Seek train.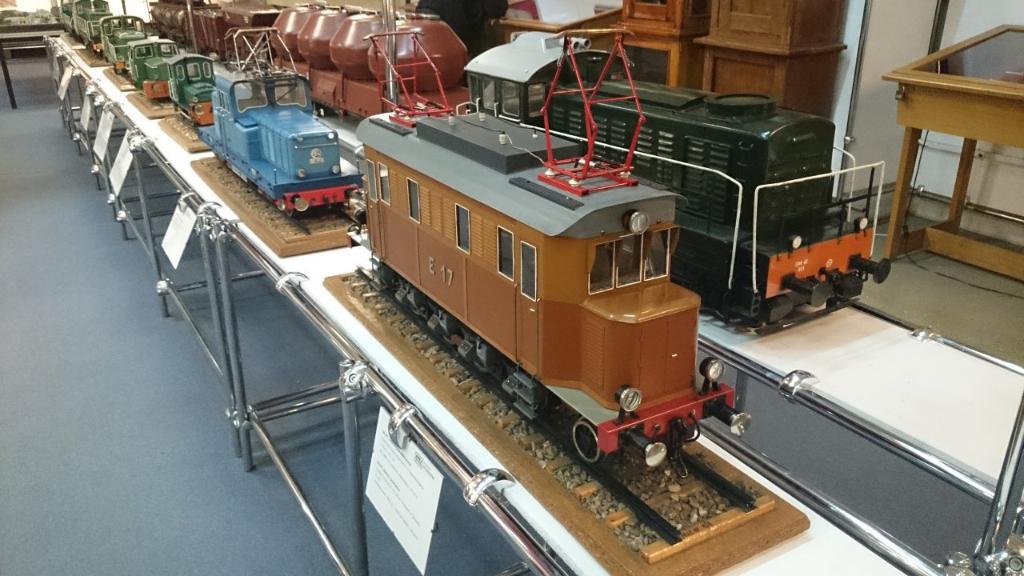
Rect(201, 24, 365, 218).
